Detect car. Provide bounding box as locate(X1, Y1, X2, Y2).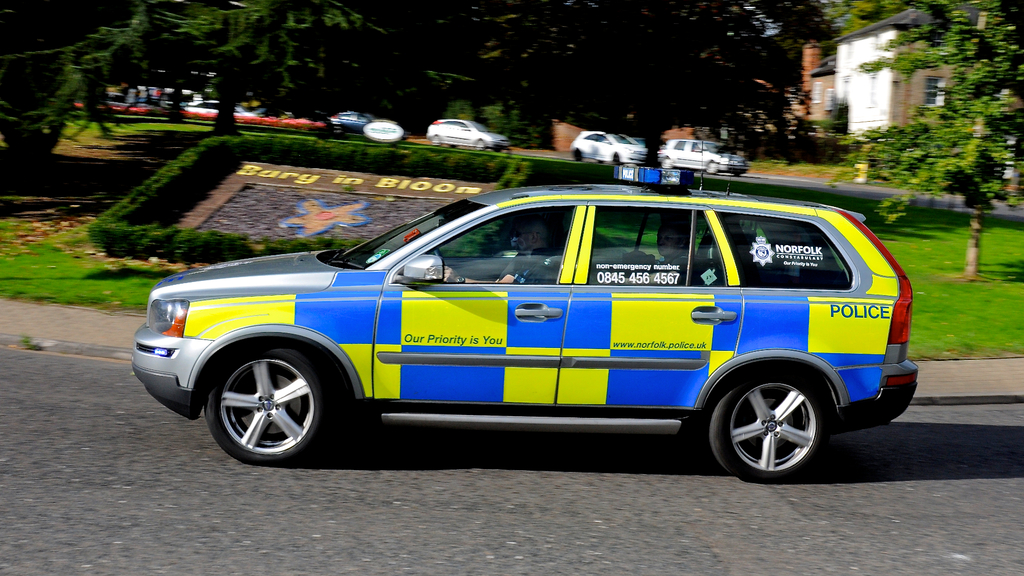
locate(566, 130, 646, 168).
